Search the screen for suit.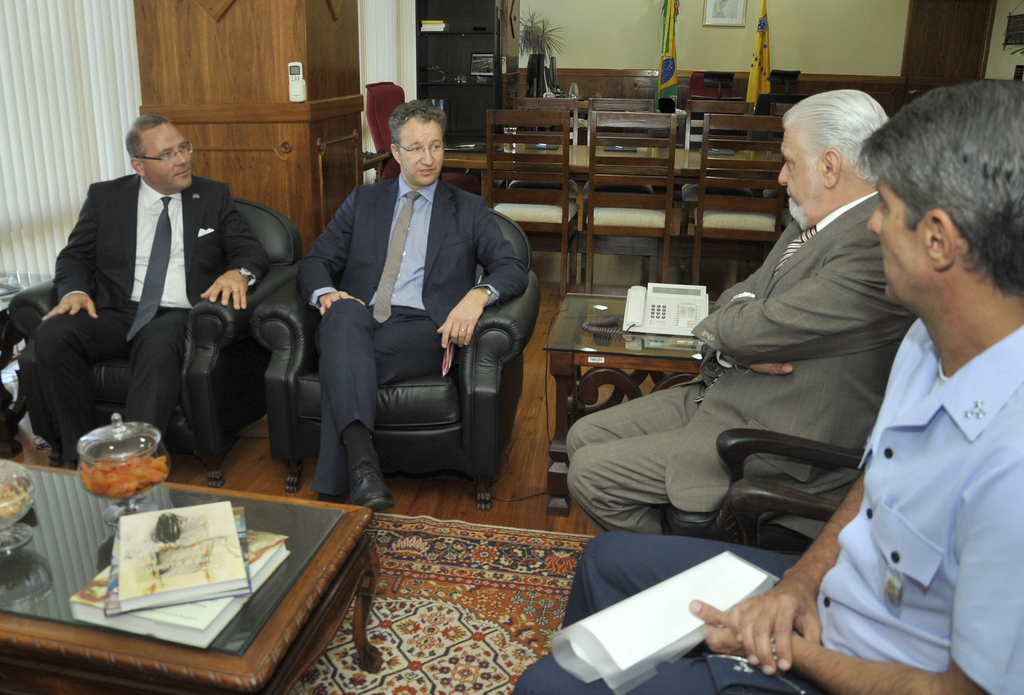
Found at 563 193 924 525.
